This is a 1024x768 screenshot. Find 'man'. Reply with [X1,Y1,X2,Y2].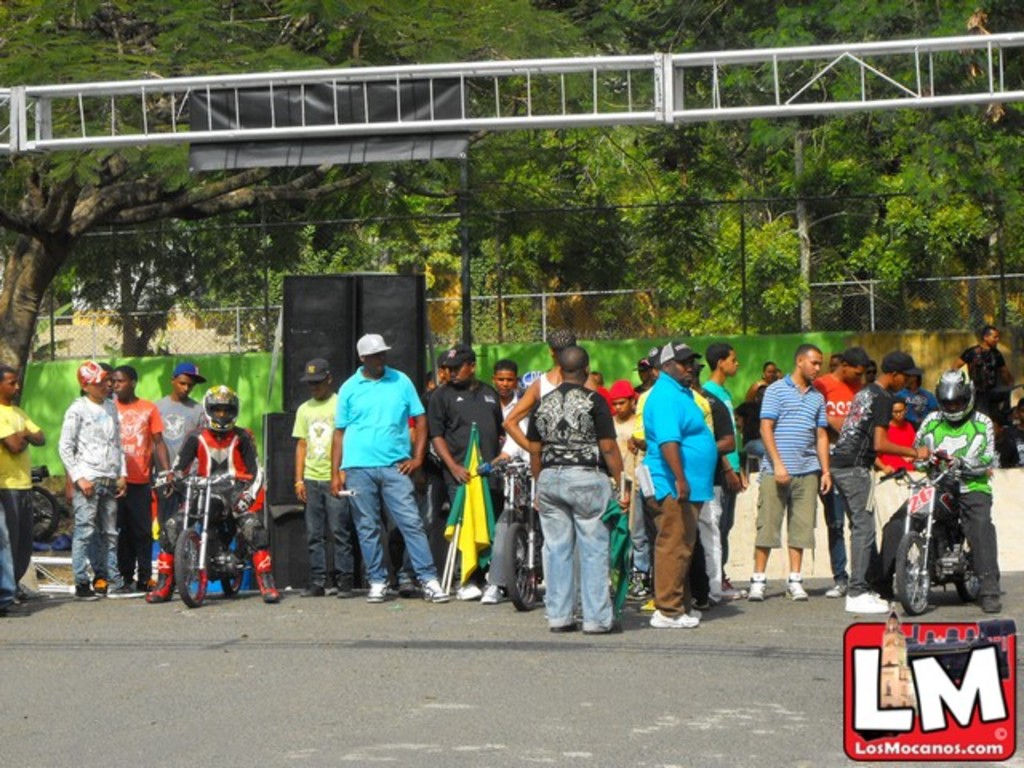
[867,368,1002,618].
